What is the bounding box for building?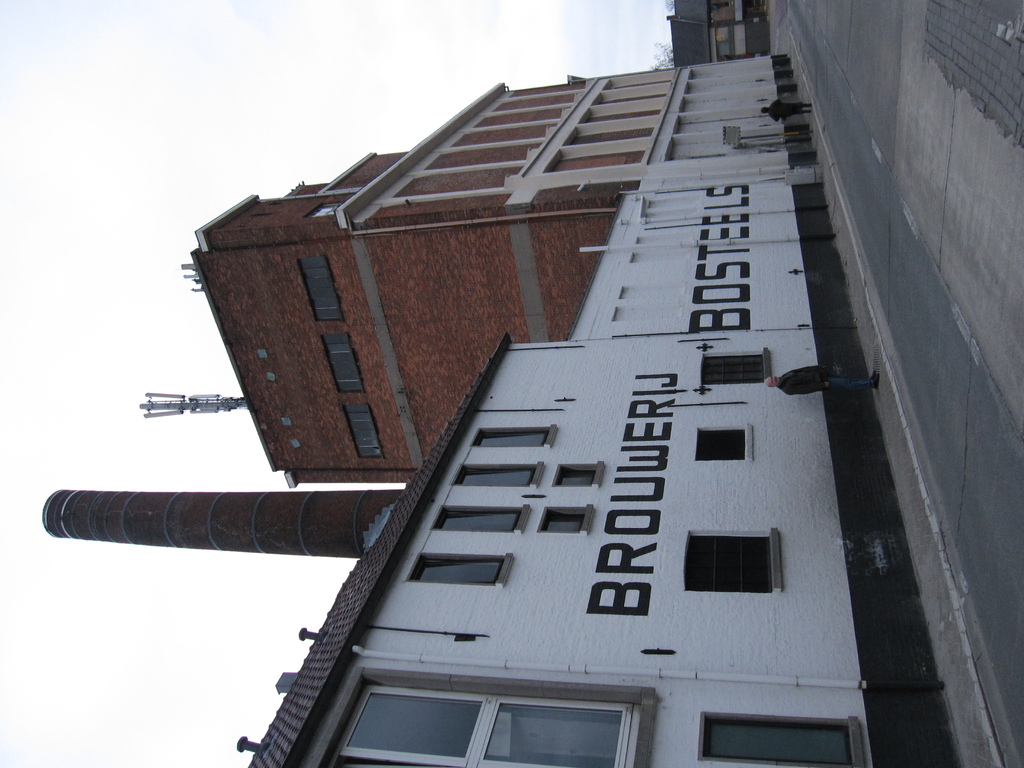
[left=43, top=52, right=963, bottom=767].
